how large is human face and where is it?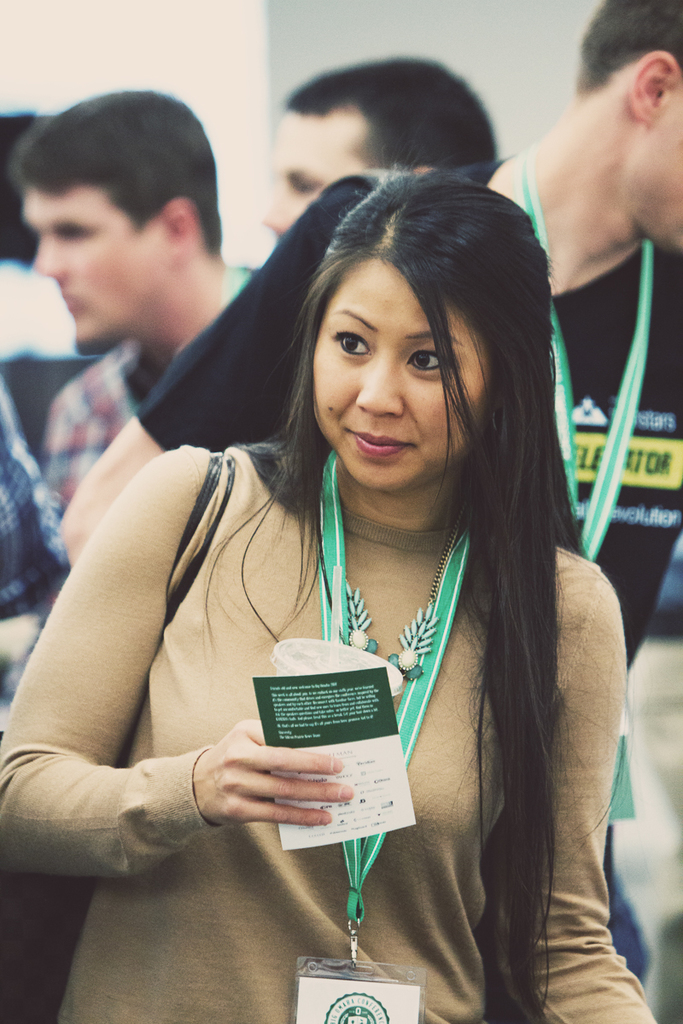
Bounding box: 263:114:359:235.
